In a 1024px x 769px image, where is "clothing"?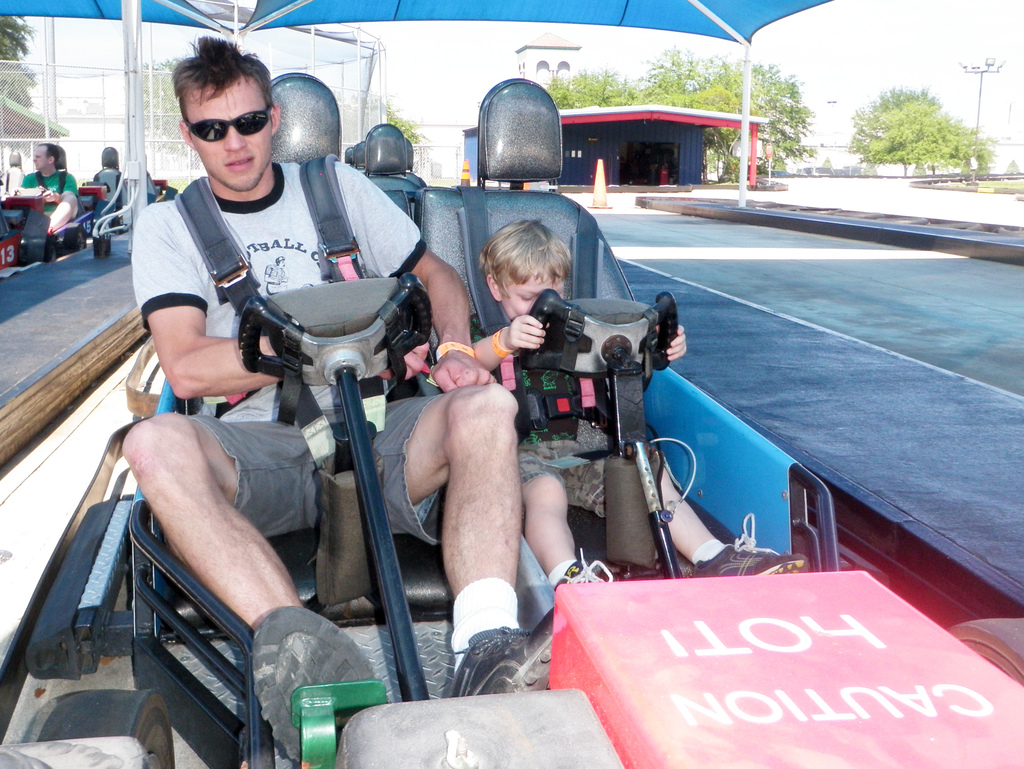
rect(131, 151, 565, 750).
